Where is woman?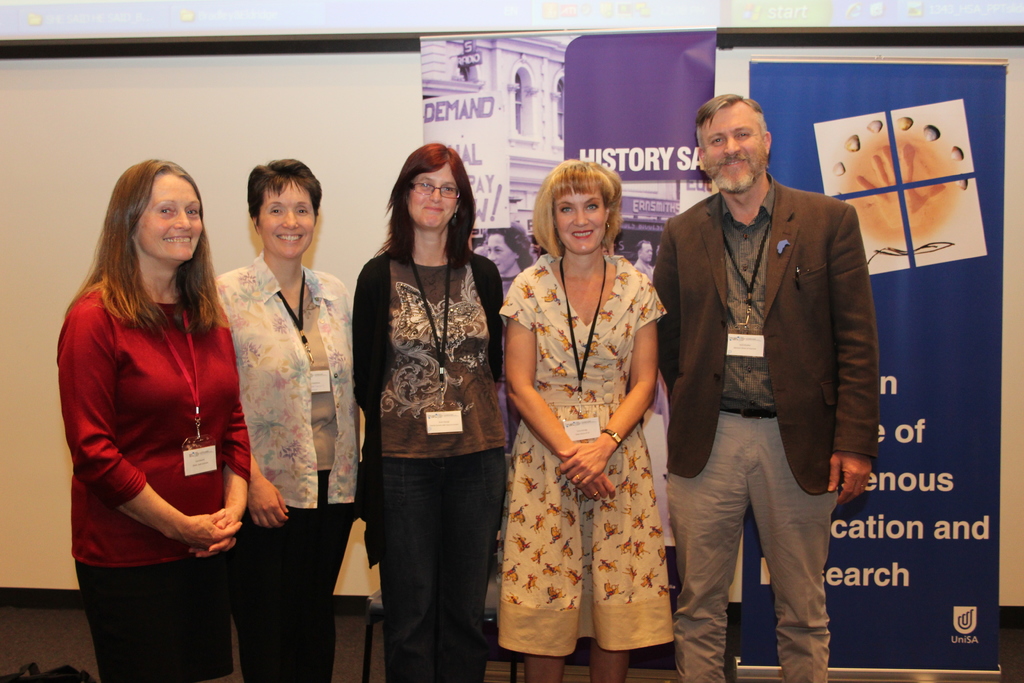
bbox=(497, 159, 669, 680).
